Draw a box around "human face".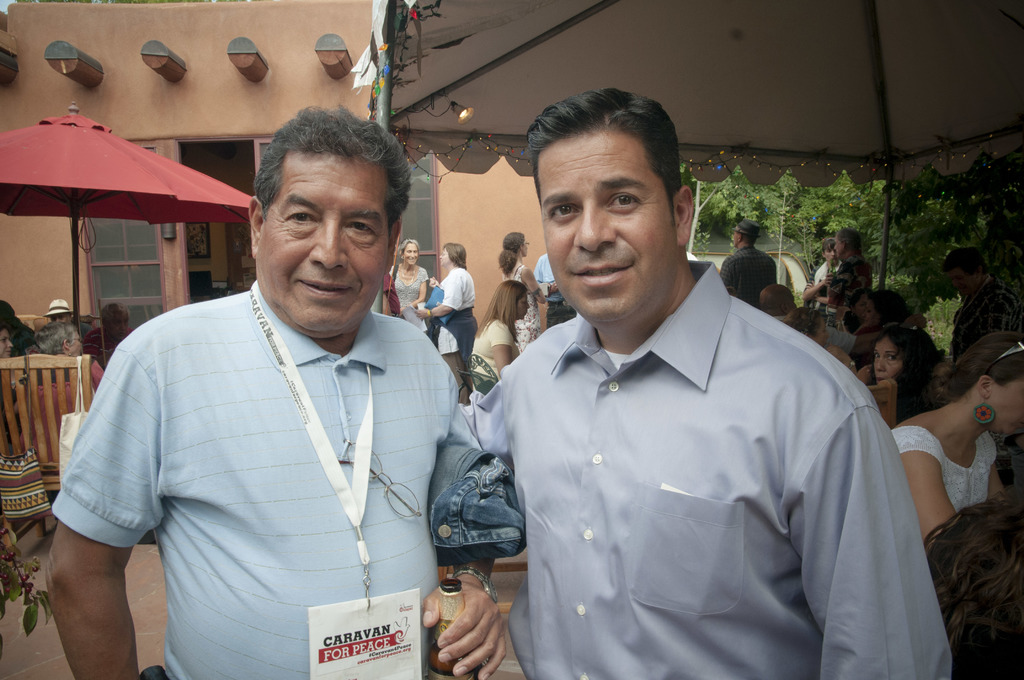
872/331/908/384.
